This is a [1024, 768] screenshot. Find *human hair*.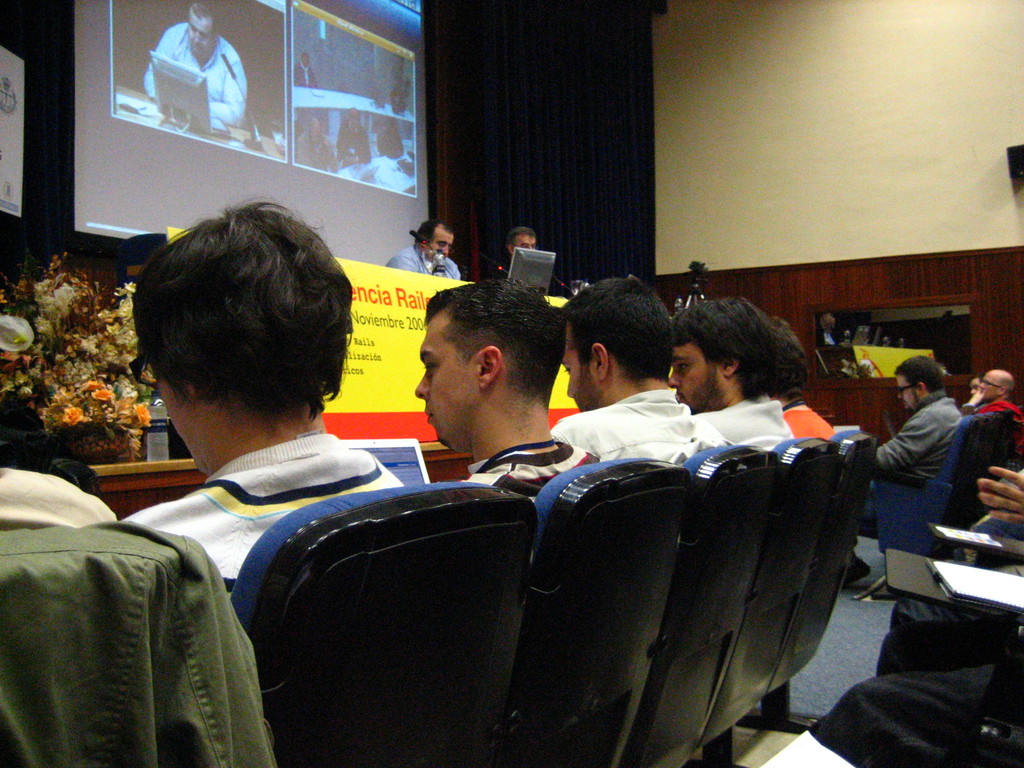
Bounding box: BBox(890, 352, 945, 398).
